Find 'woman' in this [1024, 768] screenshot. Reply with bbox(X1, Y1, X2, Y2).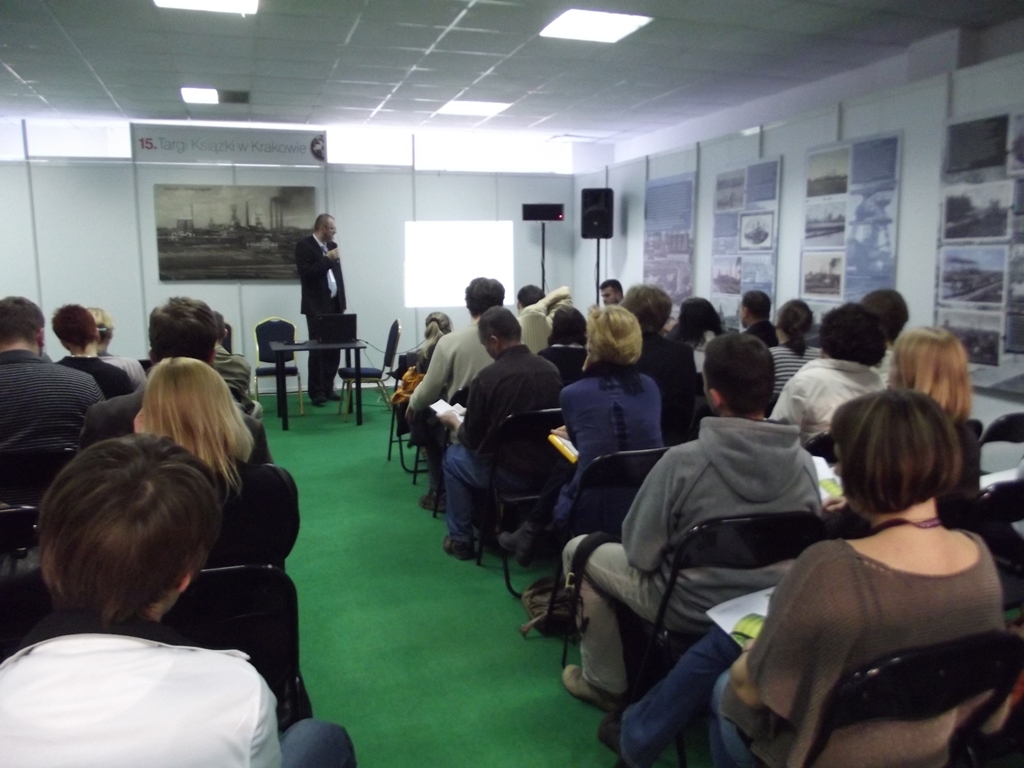
bbox(768, 295, 826, 415).
